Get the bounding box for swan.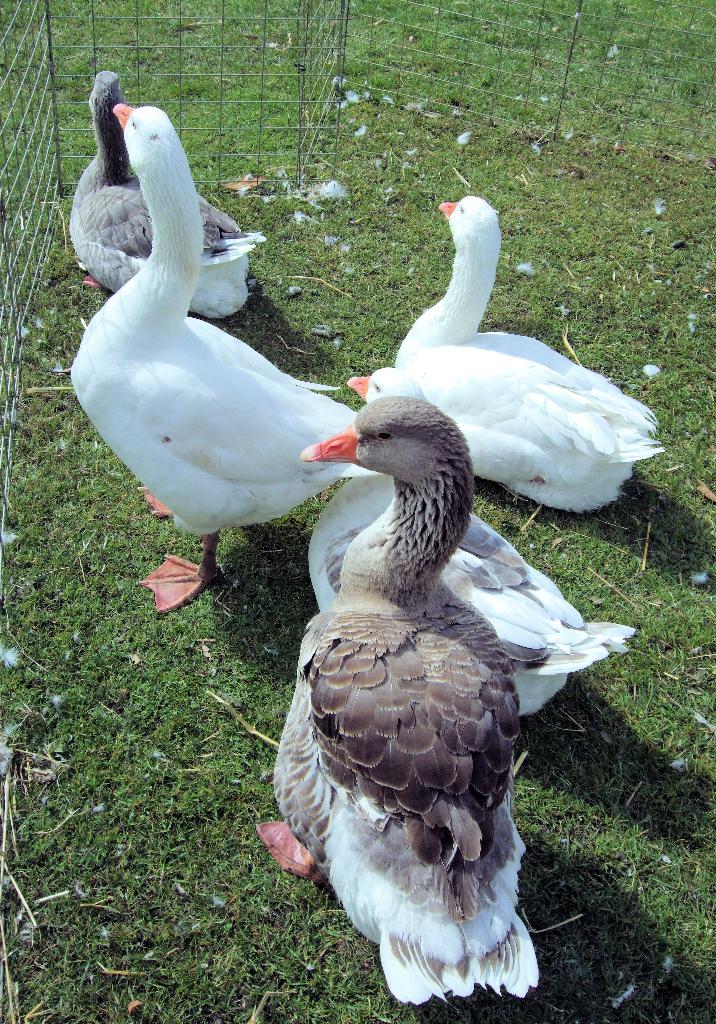
crop(247, 392, 543, 1013).
